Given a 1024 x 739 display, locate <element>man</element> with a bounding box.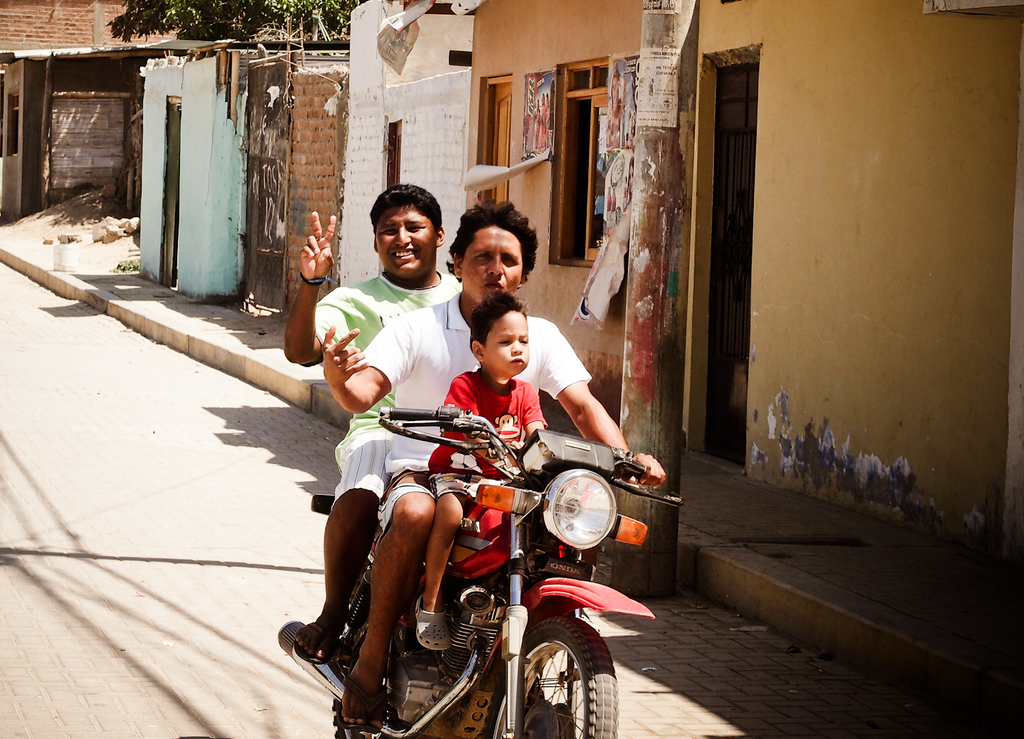
Located: locate(318, 198, 661, 734).
